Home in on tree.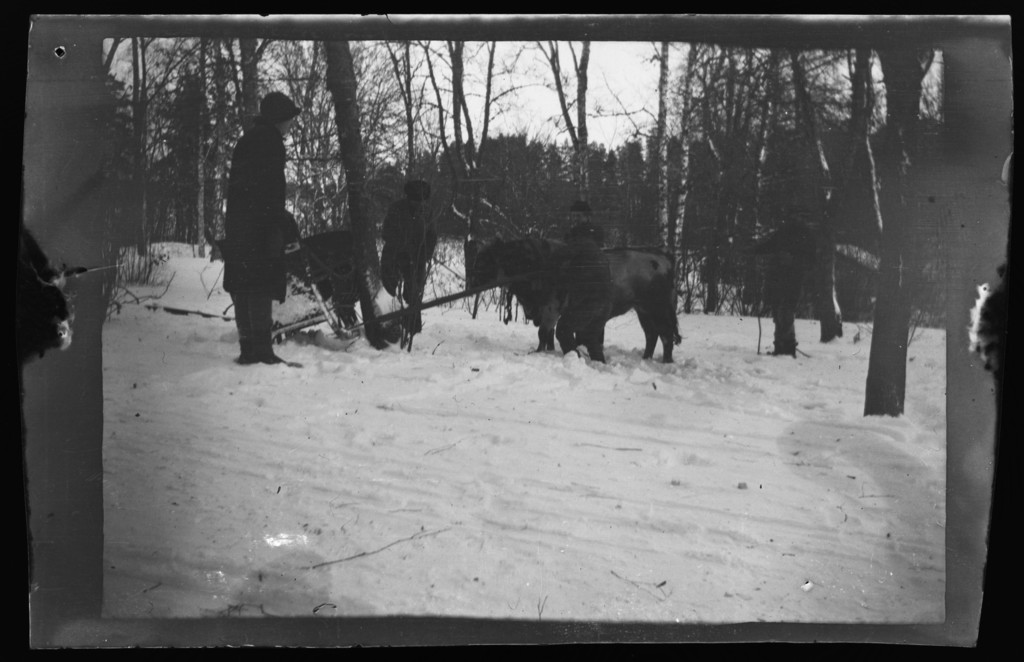
Homed in at region(876, 46, 920, 401).
